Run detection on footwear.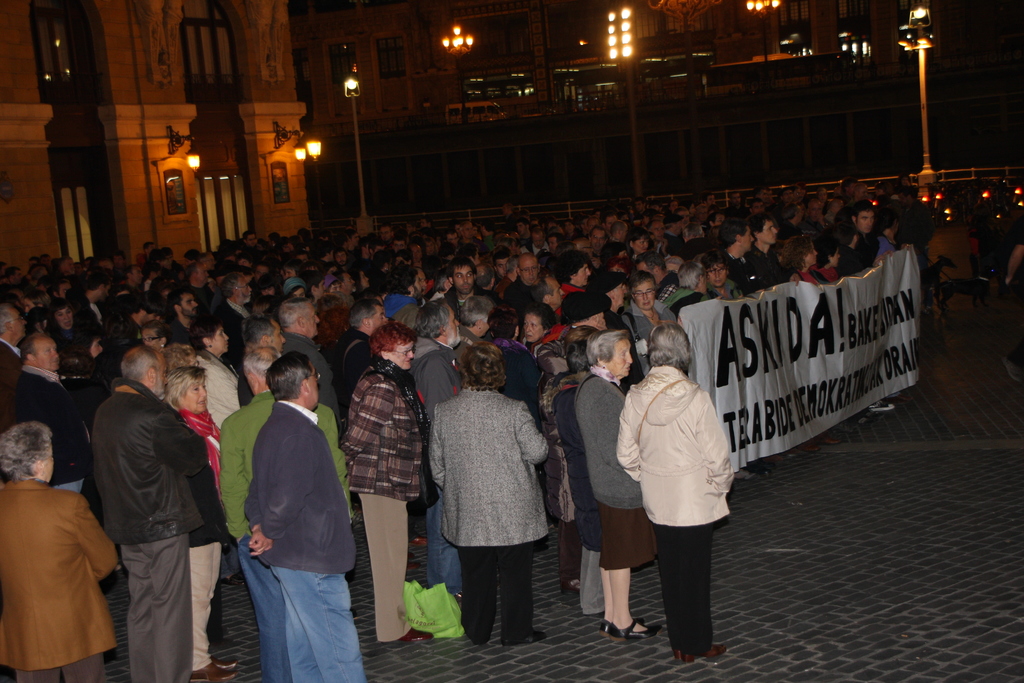
Result: l=408, t=532, r=427, b=544.
